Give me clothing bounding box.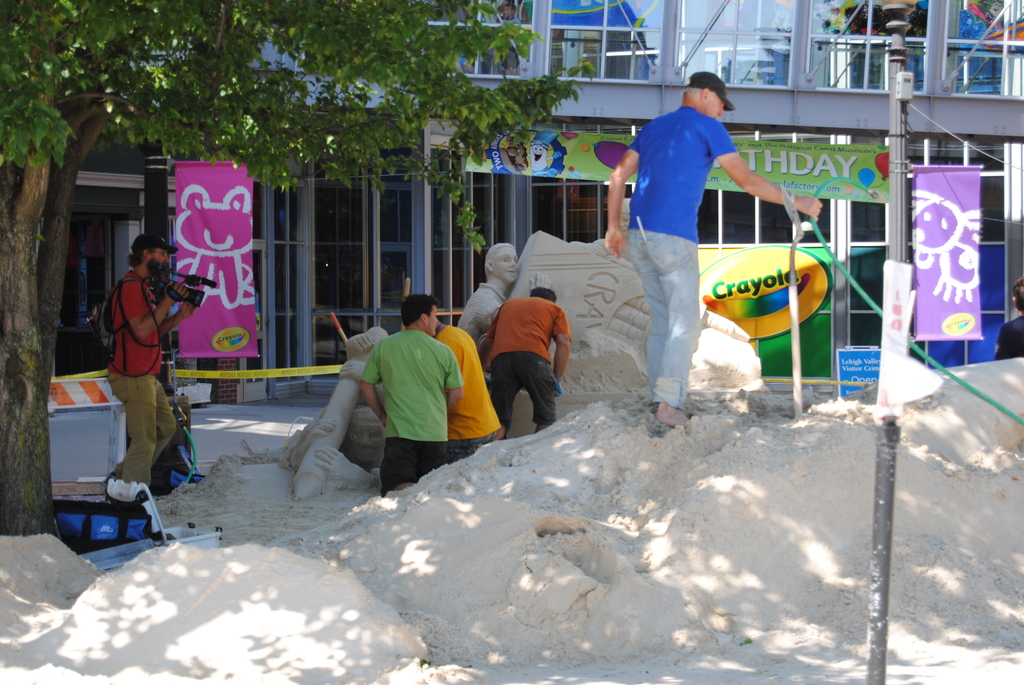
locate(996, 315, 1023, 367).
